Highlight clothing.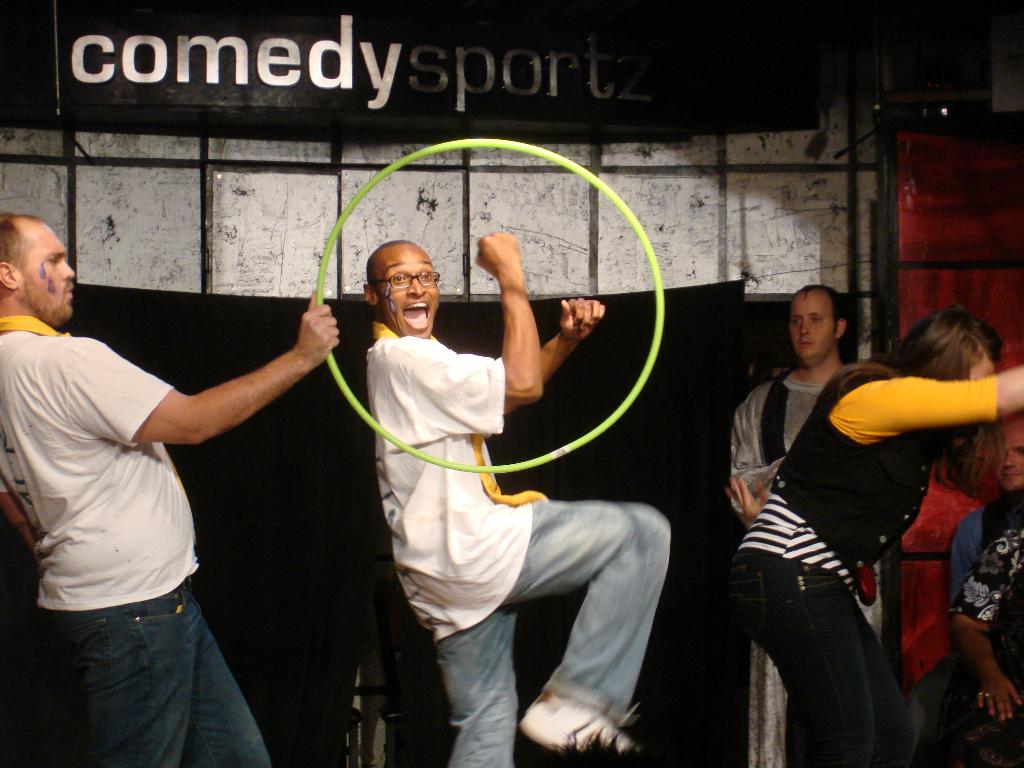
Highlighted region: x1=369 y1=310 x2=672 y2=767.
